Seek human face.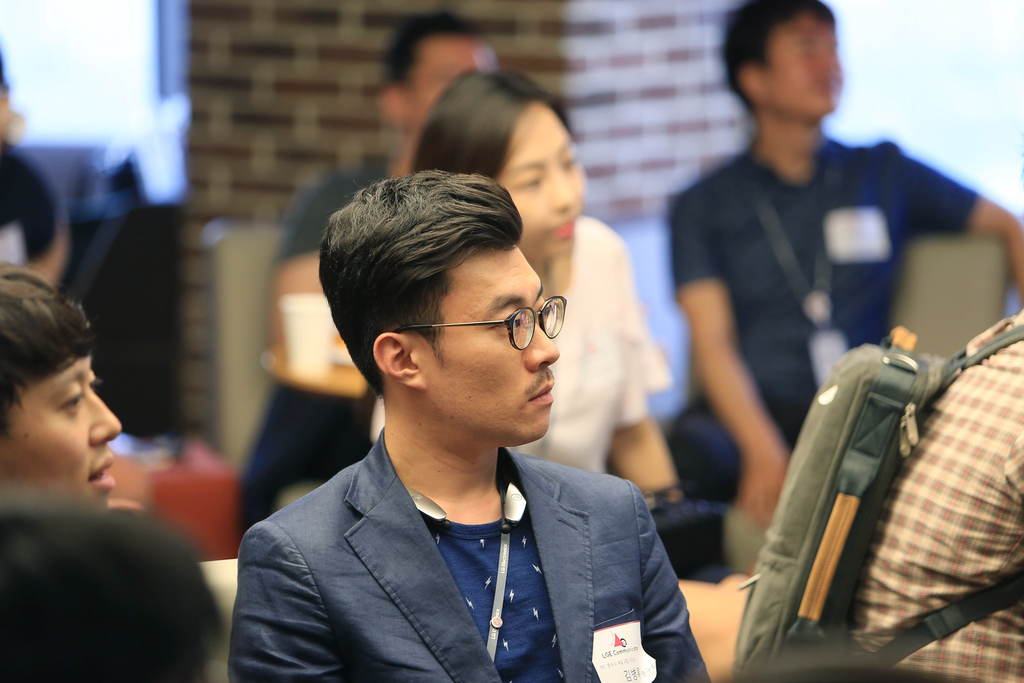
3, 353, 120, 513.
